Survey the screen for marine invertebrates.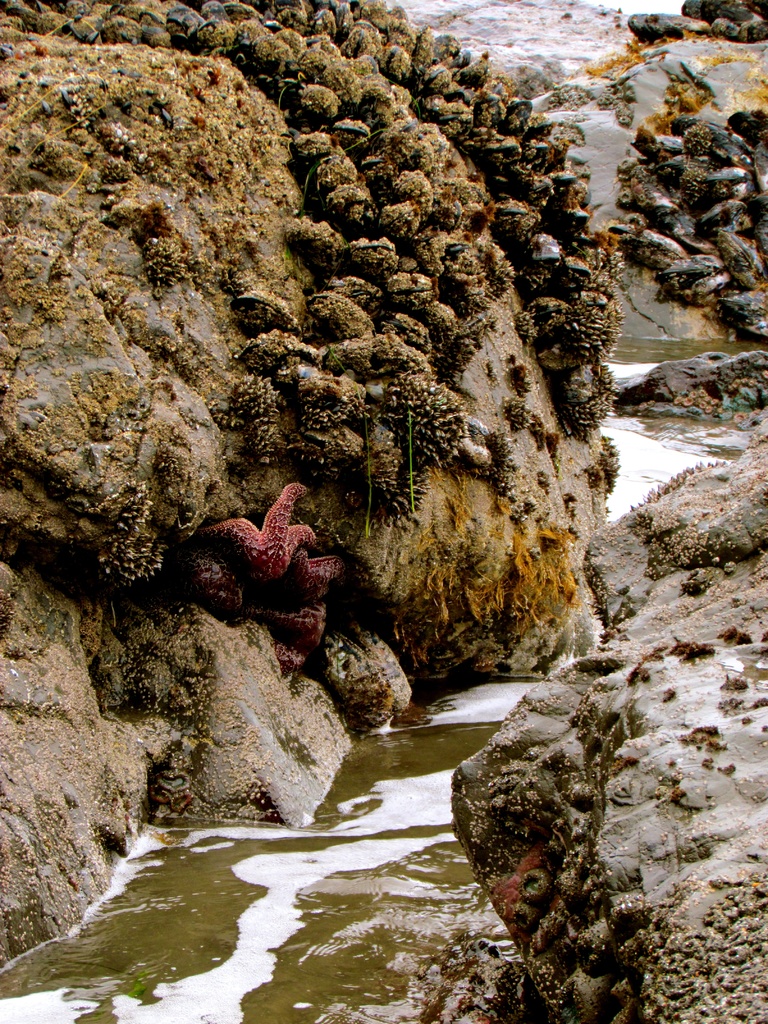
Survey found: (x1=474, y1=88, x2=503, y2=135).
